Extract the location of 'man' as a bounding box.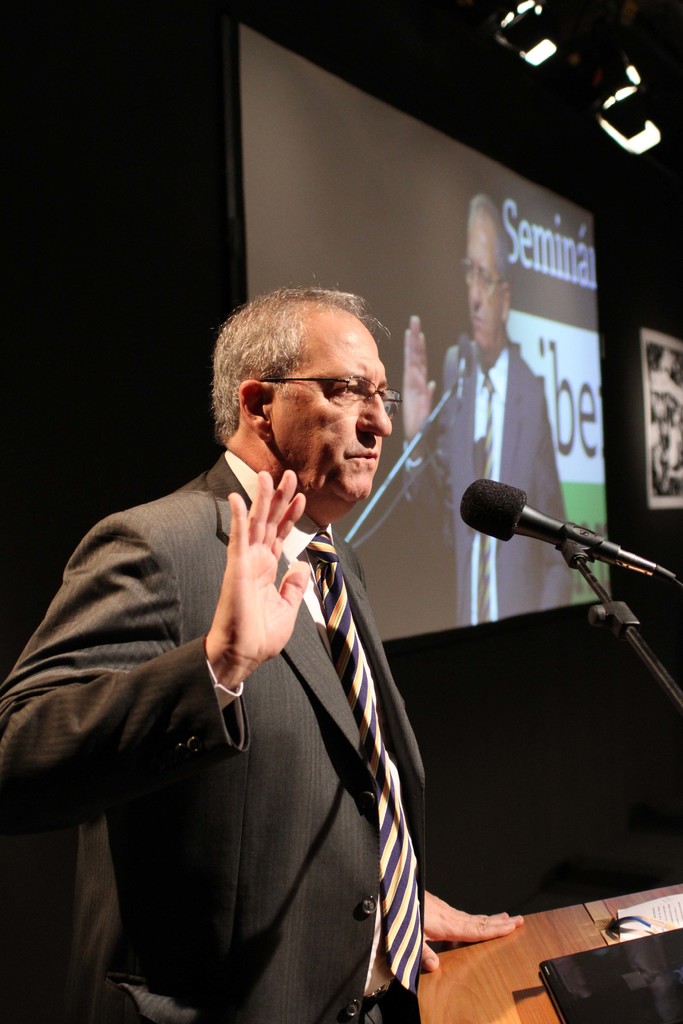
left=0, top=284, right=533, bottom=1023.
